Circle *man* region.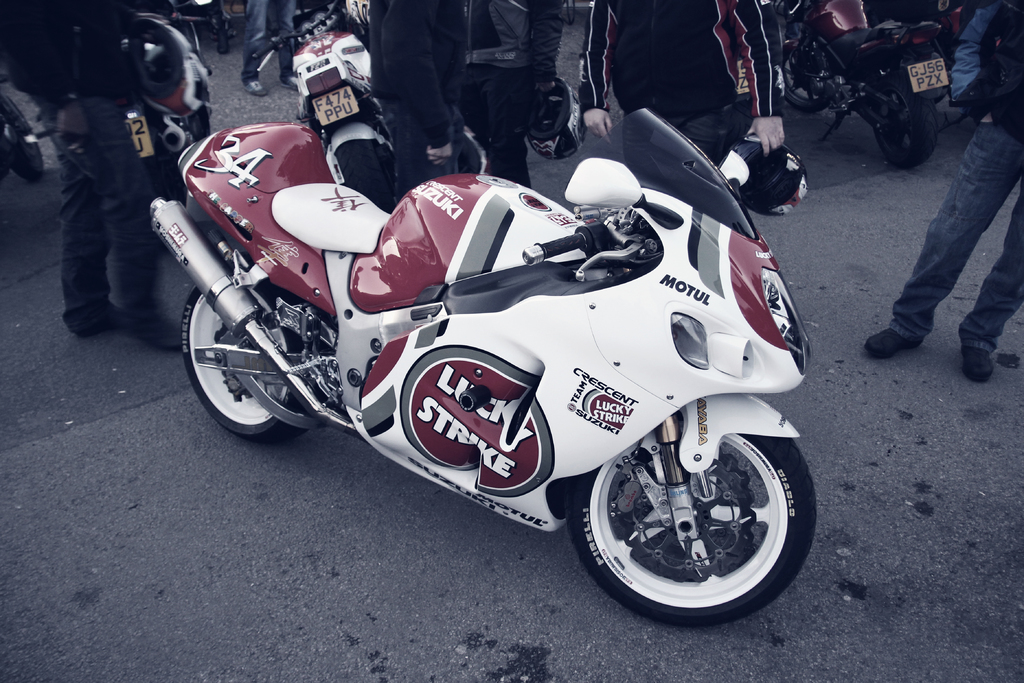
Region: <bbox>455, 0, 570, 194</bbox>.
